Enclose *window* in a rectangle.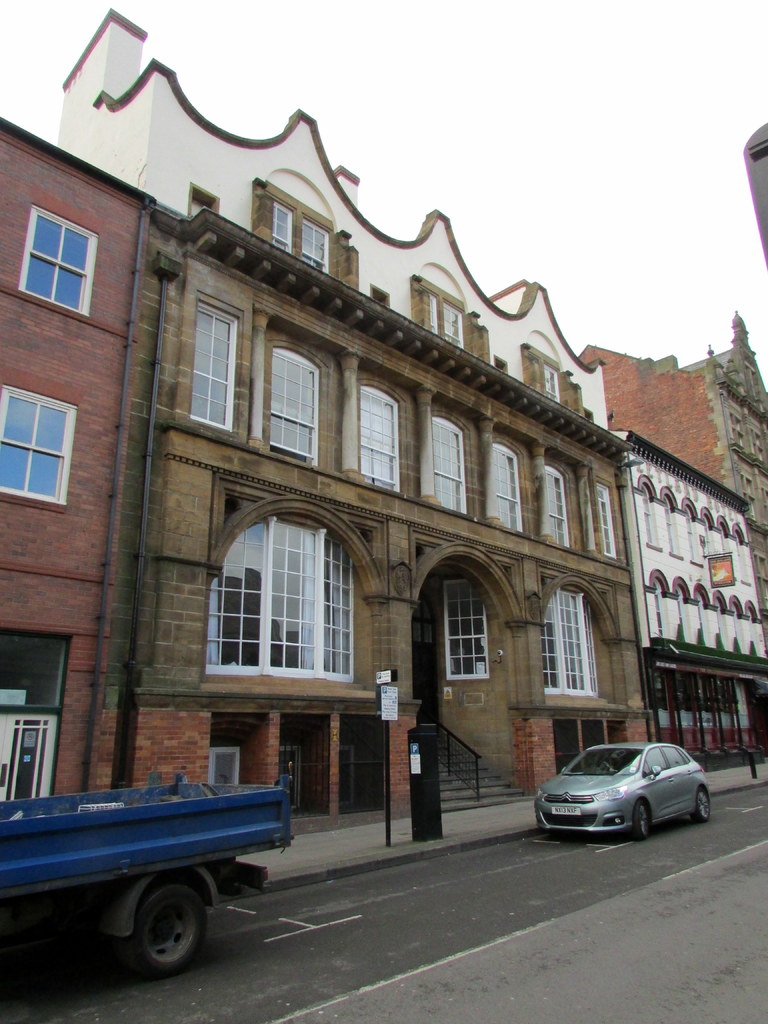
crop(524, 342, 583, 415).
